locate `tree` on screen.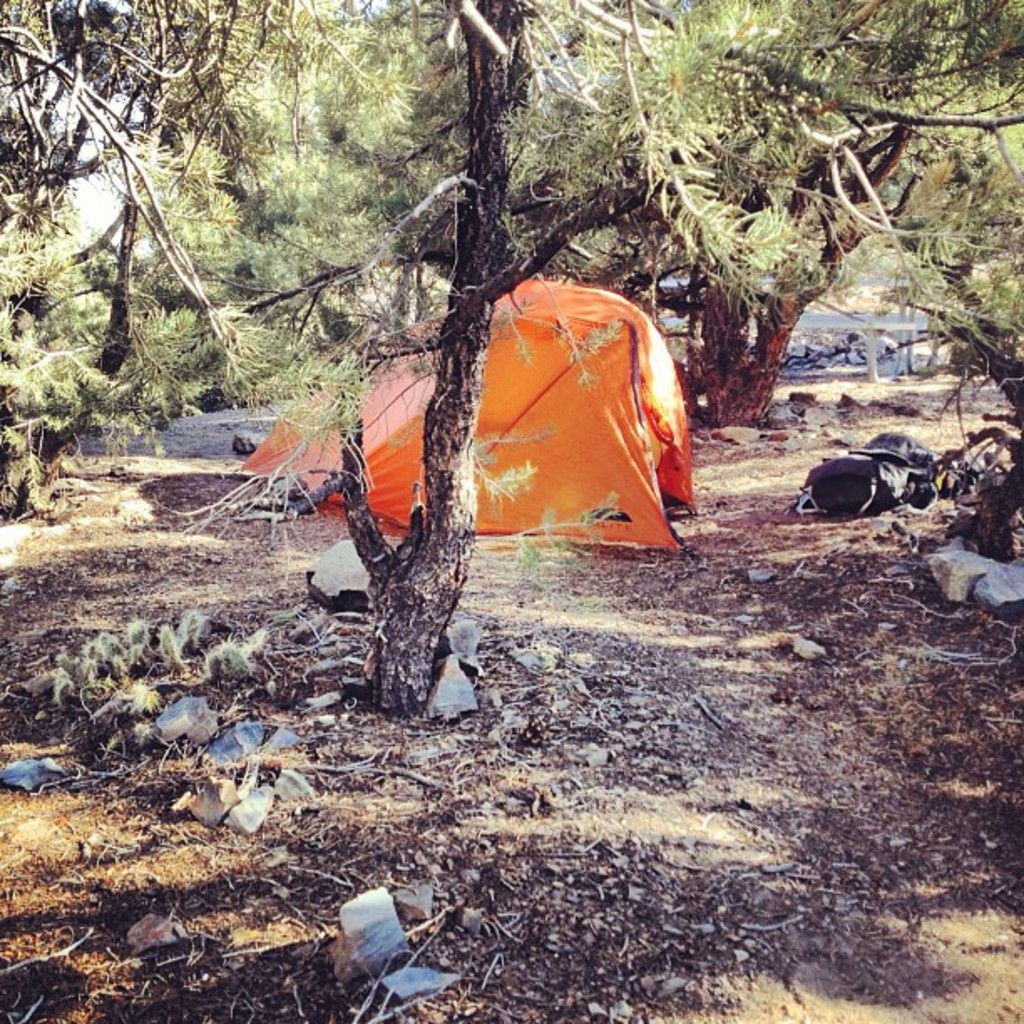
On screen at 65,23,887,817.
